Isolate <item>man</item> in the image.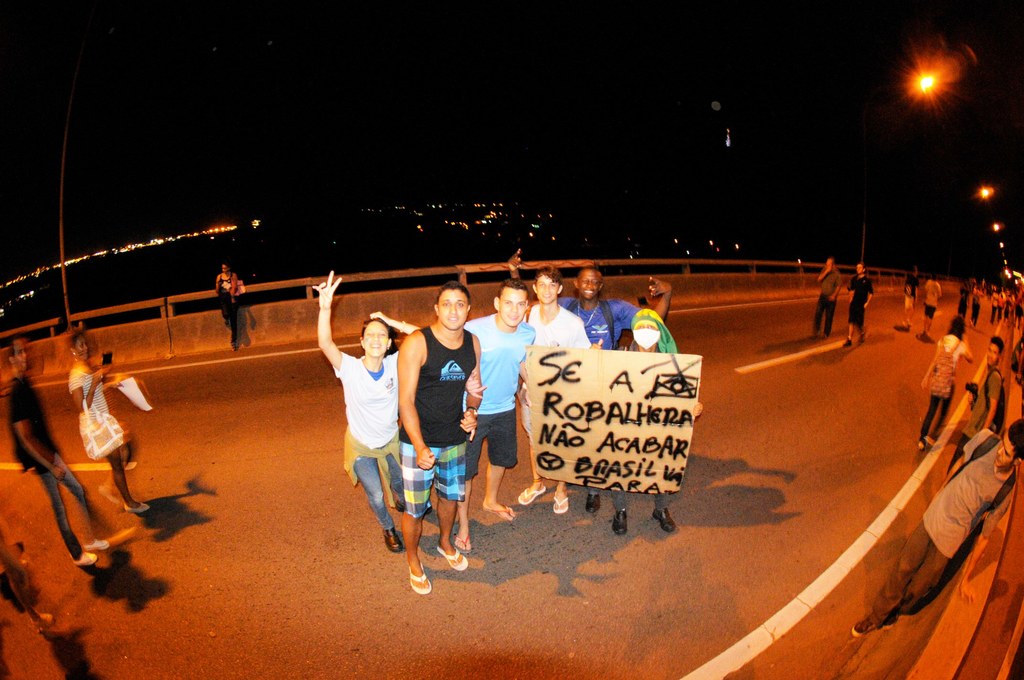
Isolated region: detection(851, 427, 1023, 636).
